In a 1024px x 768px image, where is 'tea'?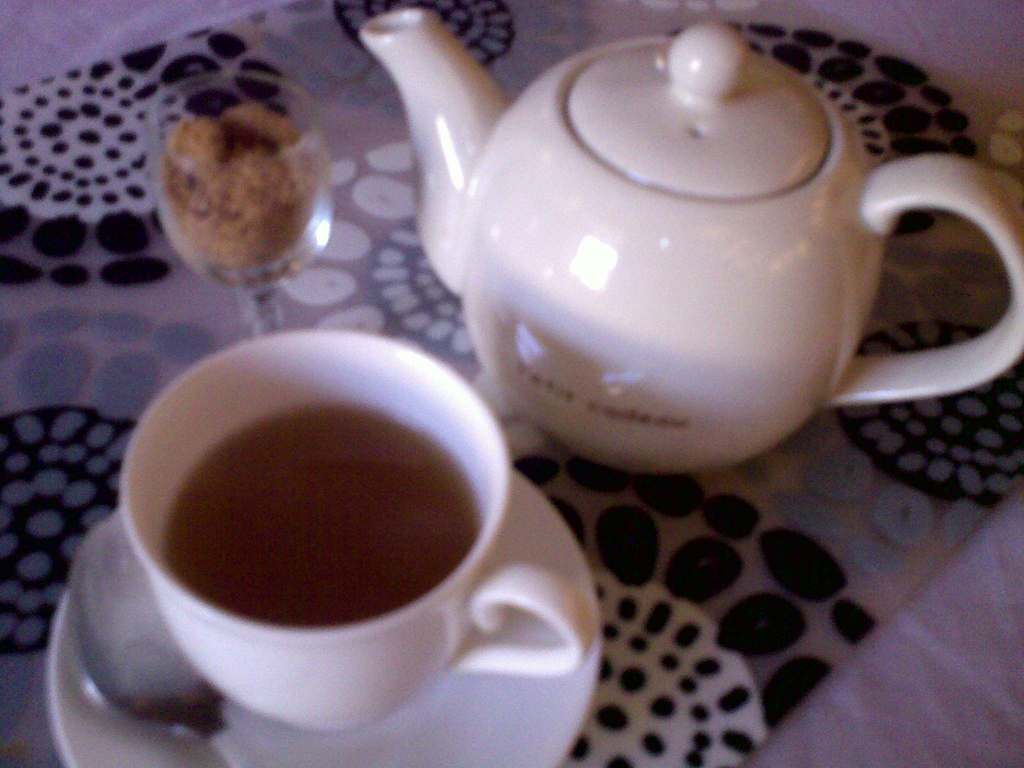
bbox=[162, 404, 474, 627].
